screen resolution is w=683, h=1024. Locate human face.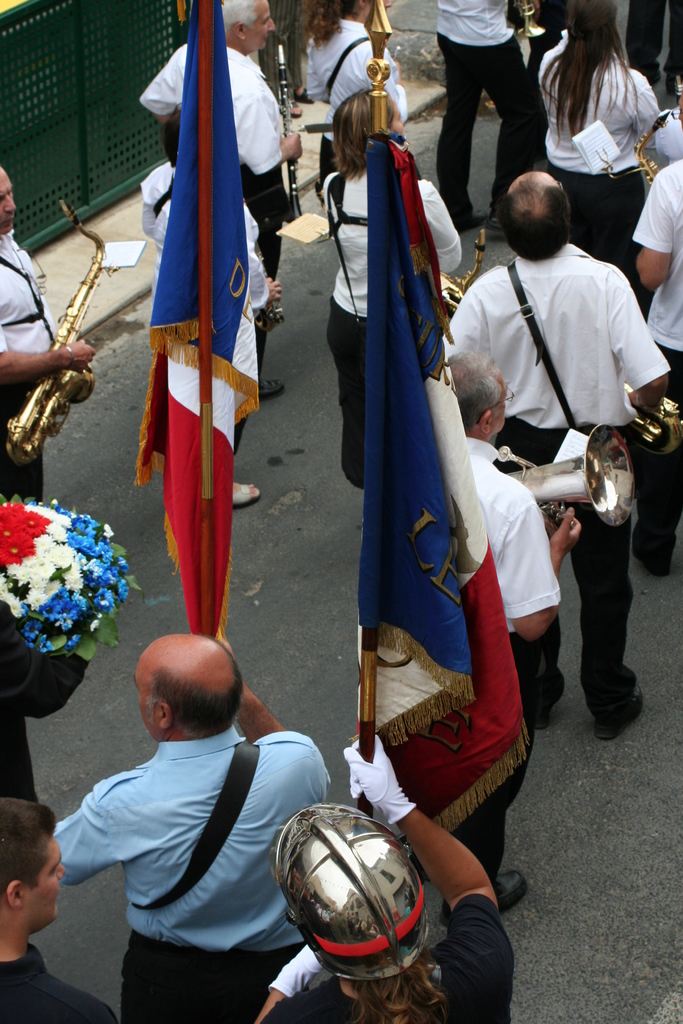
497:376:508:433.
